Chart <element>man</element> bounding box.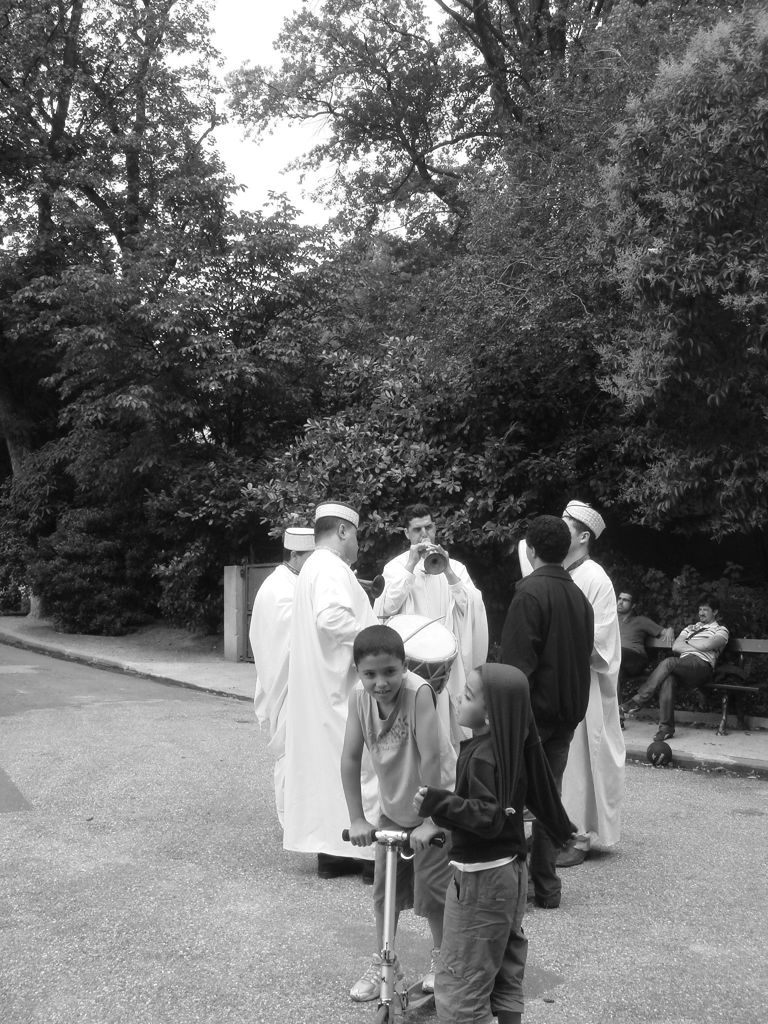
Charted: left=625, top=595, right=732, bottom=749.
